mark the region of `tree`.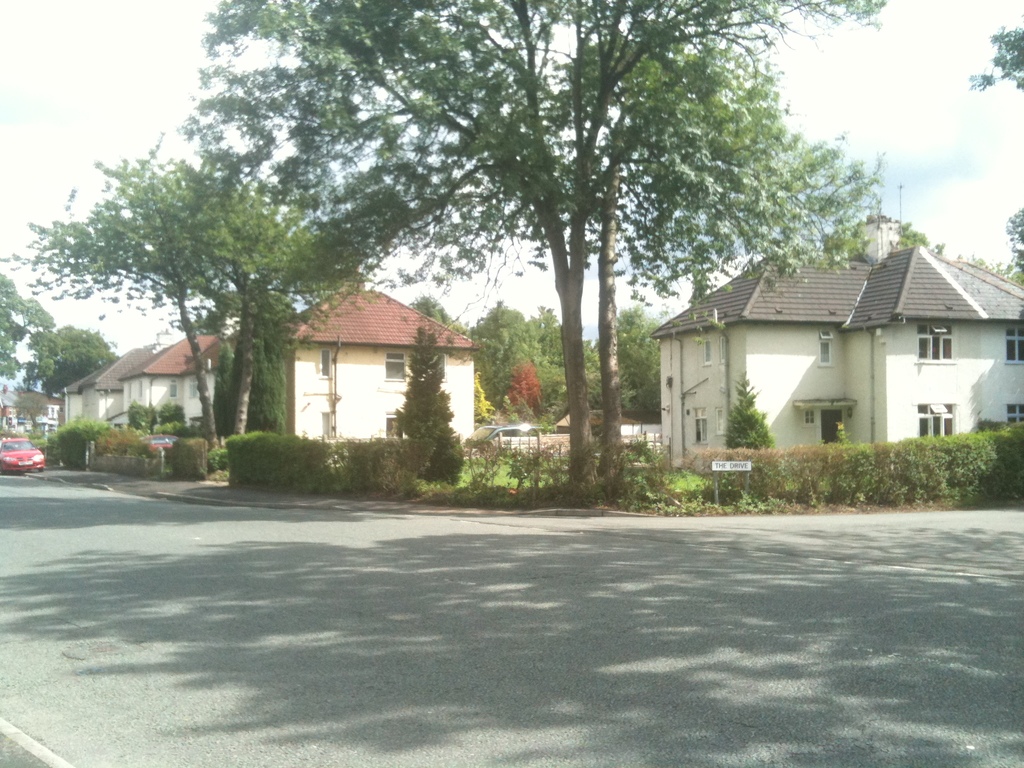
Region: left=170, top=0, right=875, bottom=490.
